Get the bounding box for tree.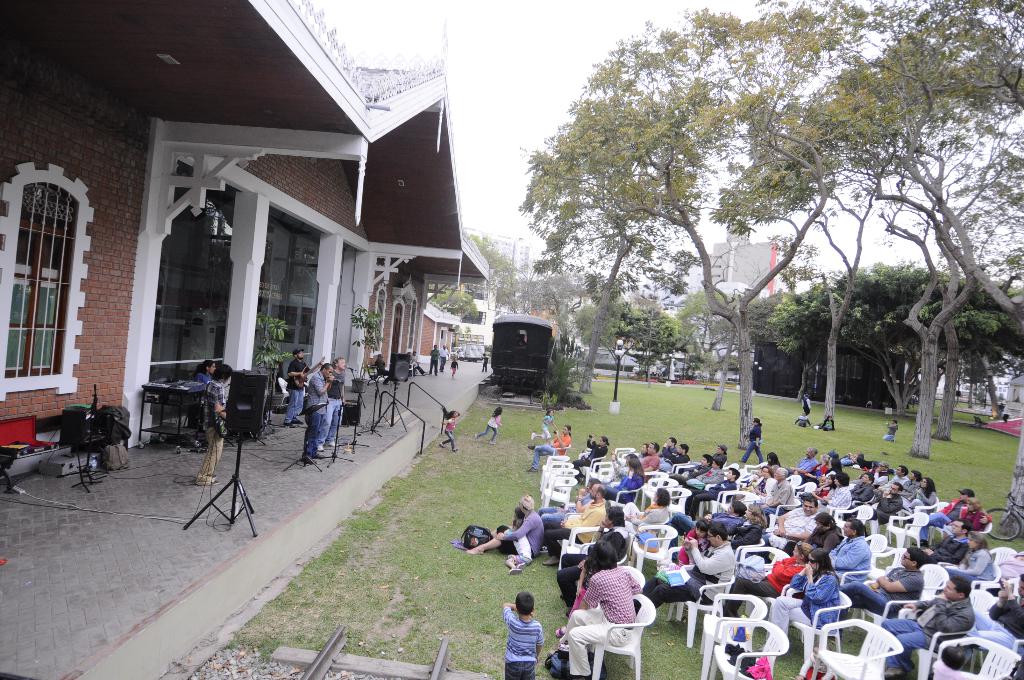
{"x1": 532, "y1": 175, "x2": 696, "y2": 393}.
